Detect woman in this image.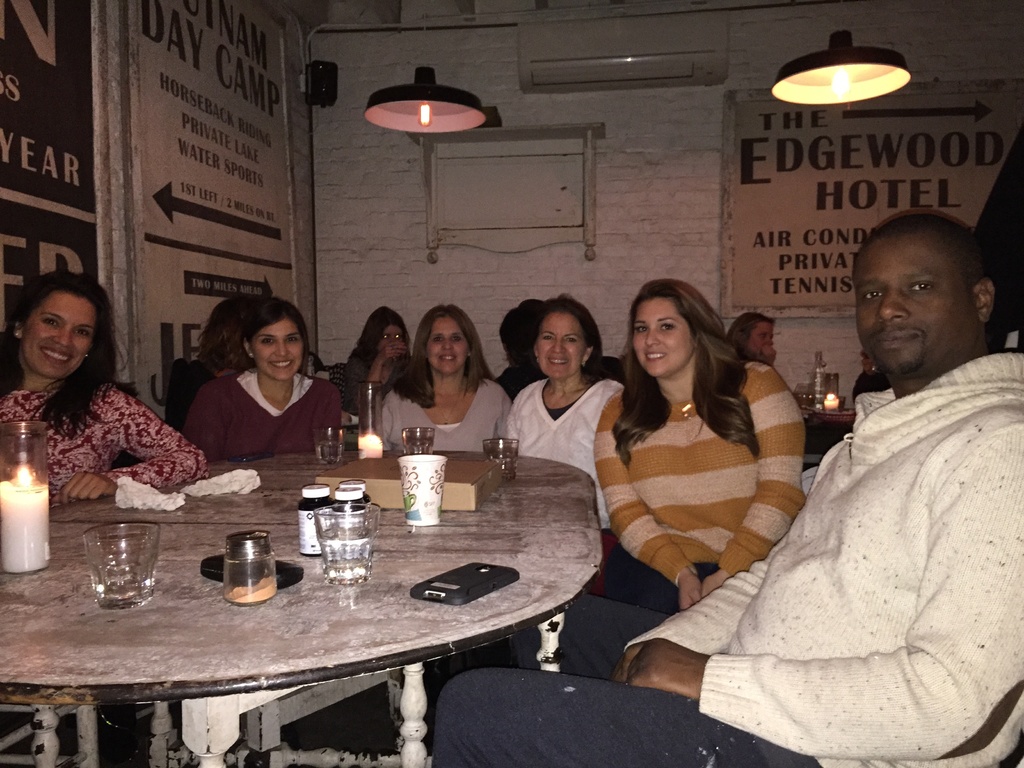
Detection: box(375, 303, 518, 463).
